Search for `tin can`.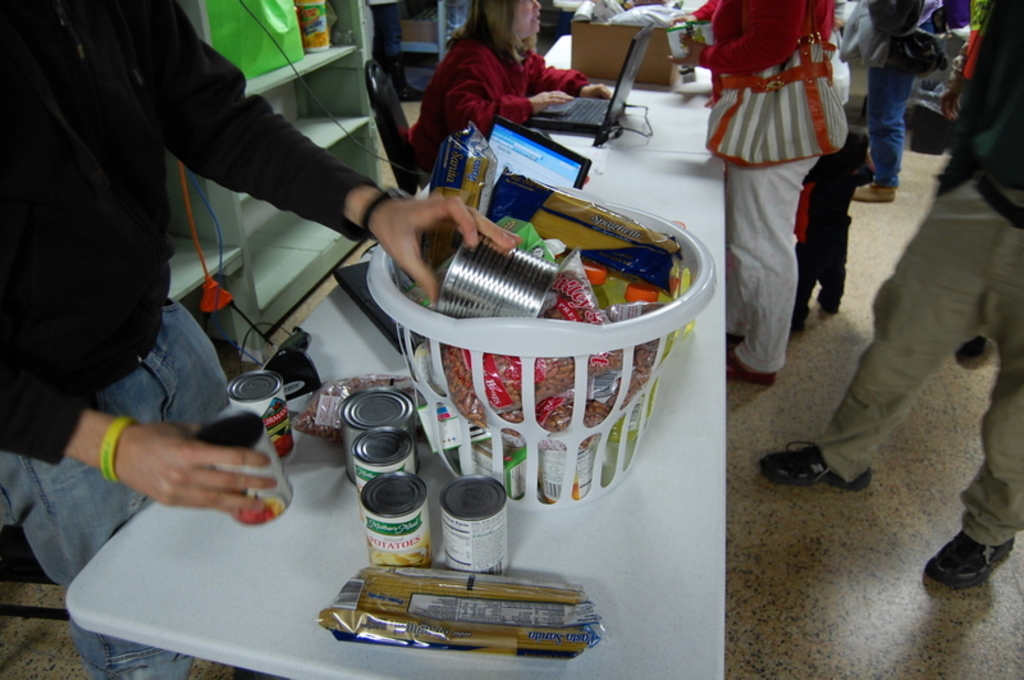
Found at [360,473,428,569].
